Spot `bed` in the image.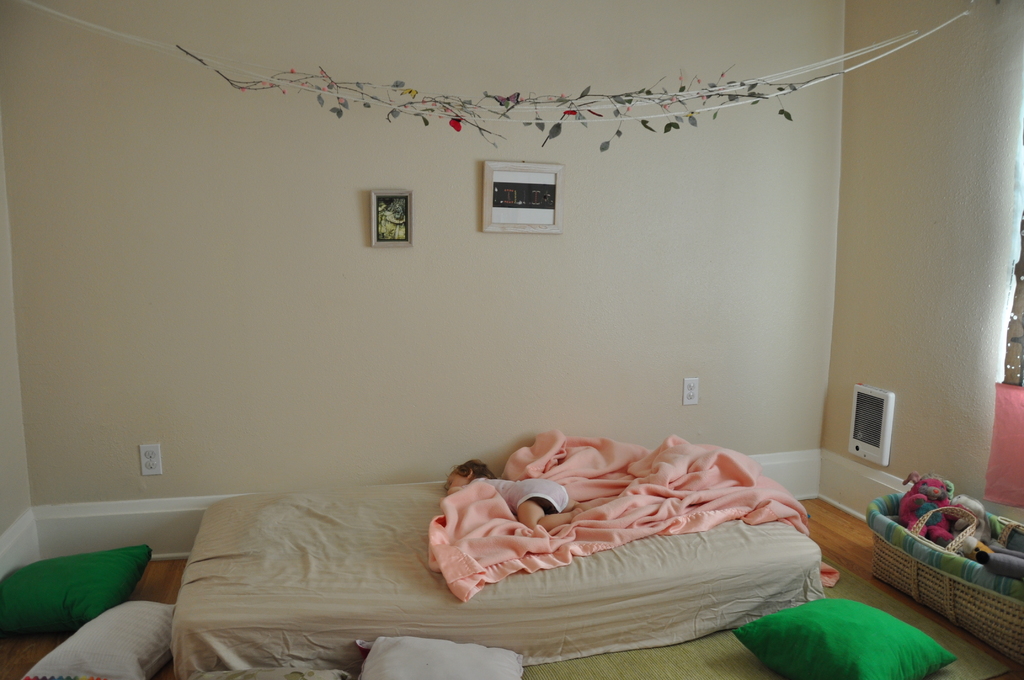
`bed` found at Rect(142, 391, 892, 678).
